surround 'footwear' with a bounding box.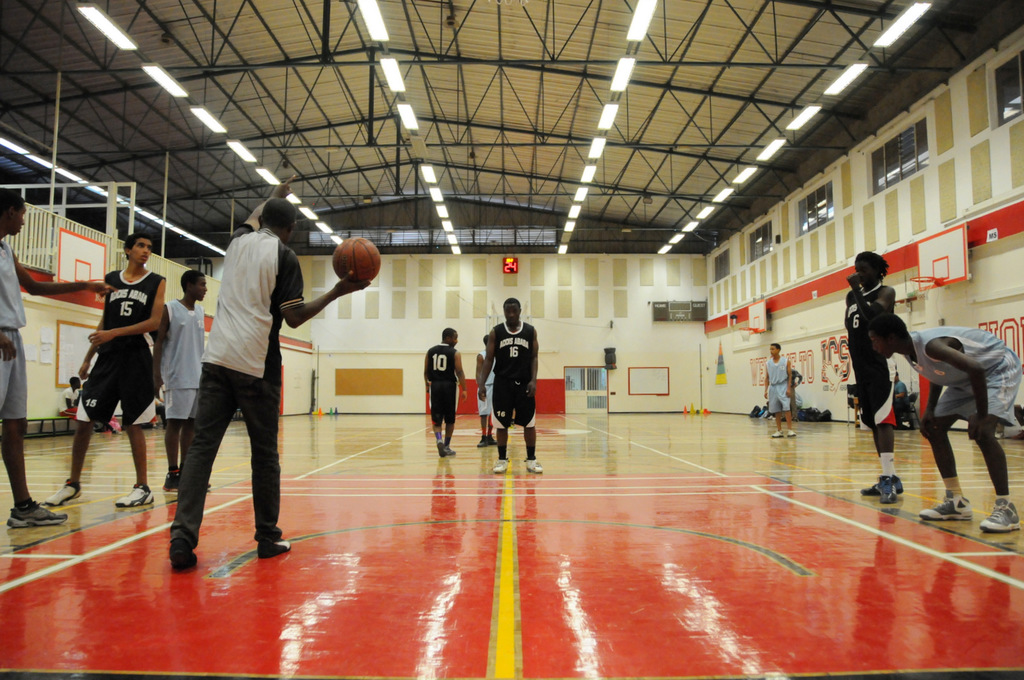
(164,471,182,490).
